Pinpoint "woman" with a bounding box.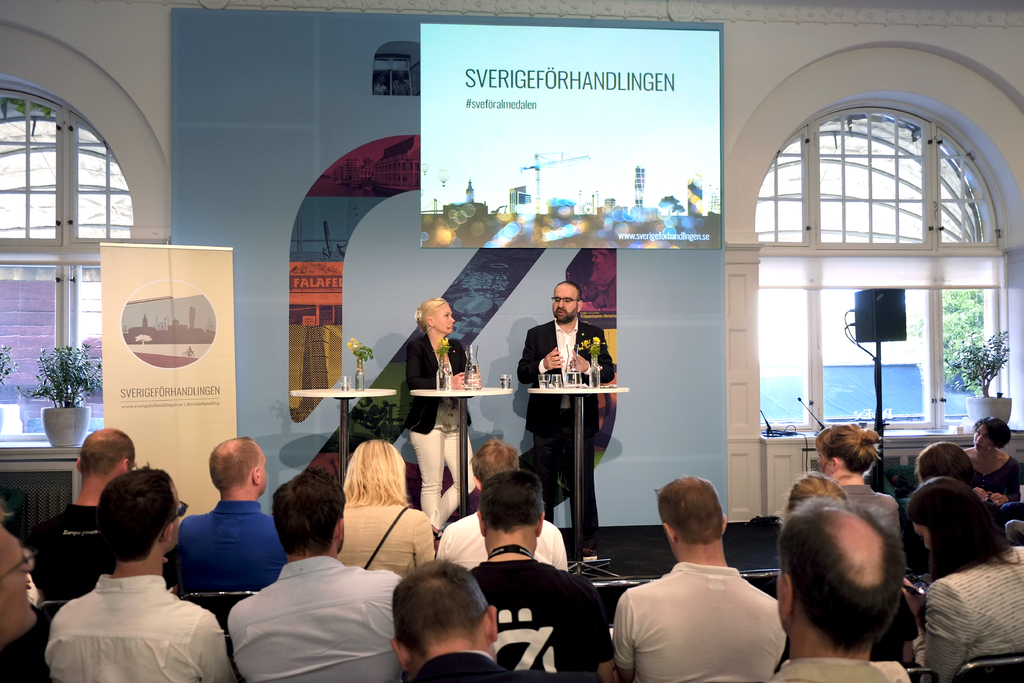
l=404, t=297, r=480, b=553.
